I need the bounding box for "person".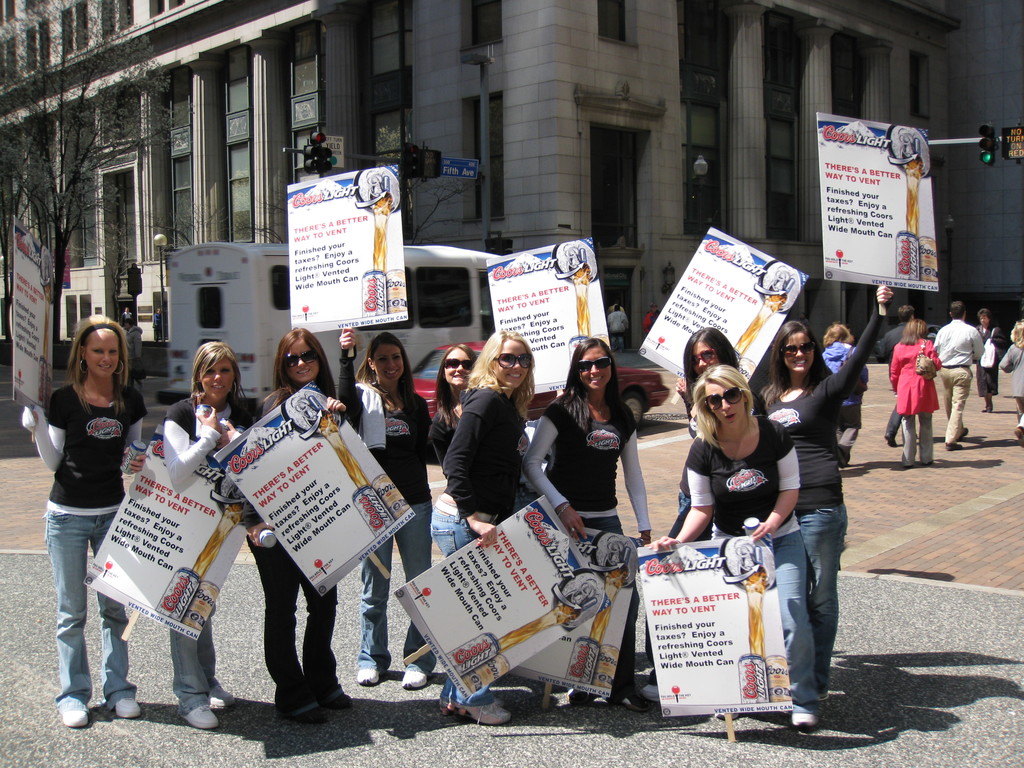
Here it is: box=[426, 342, 480, 459].
